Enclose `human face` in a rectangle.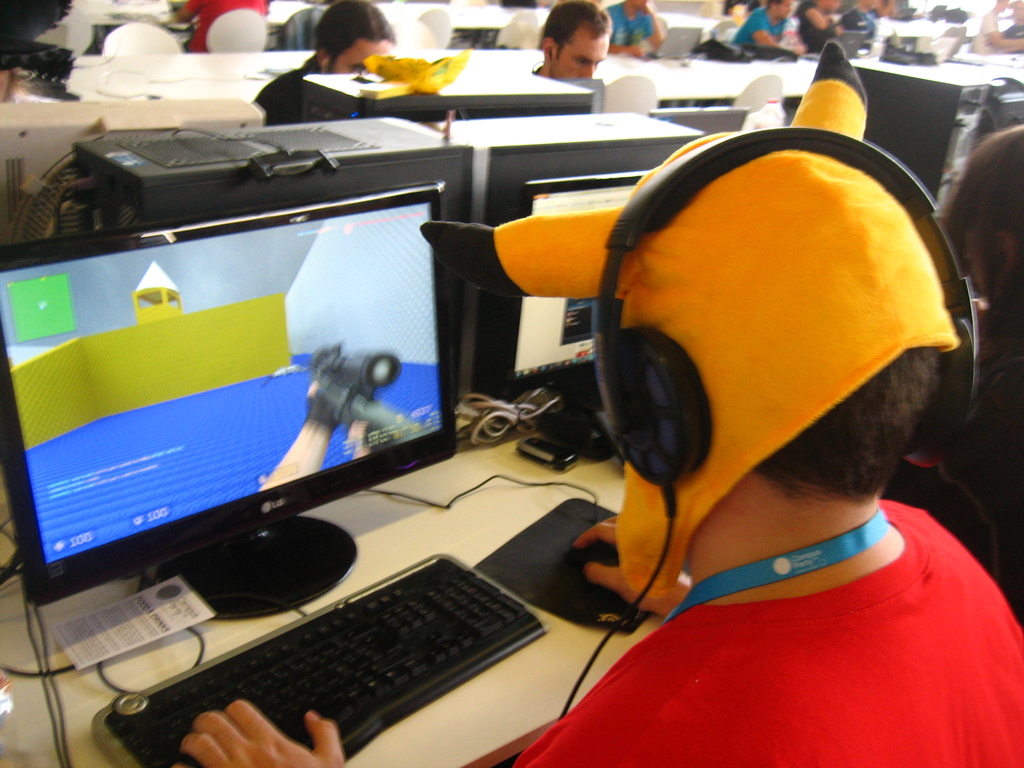
776, 1, 799, 16.
